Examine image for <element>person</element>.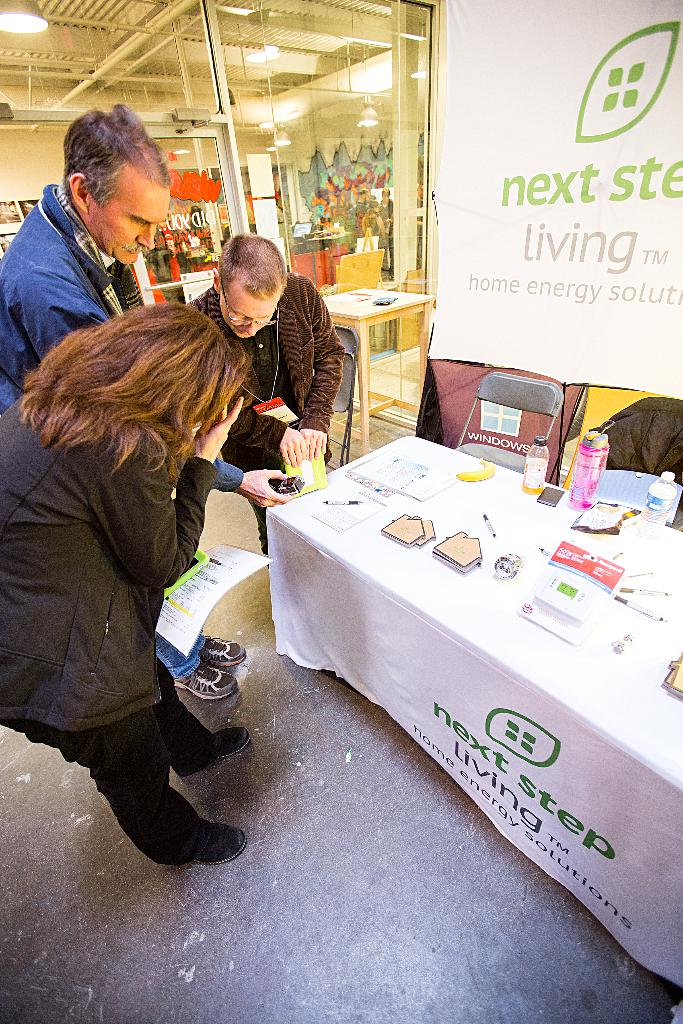
Examination result: <region>2, 97, 254, 704</region>.
